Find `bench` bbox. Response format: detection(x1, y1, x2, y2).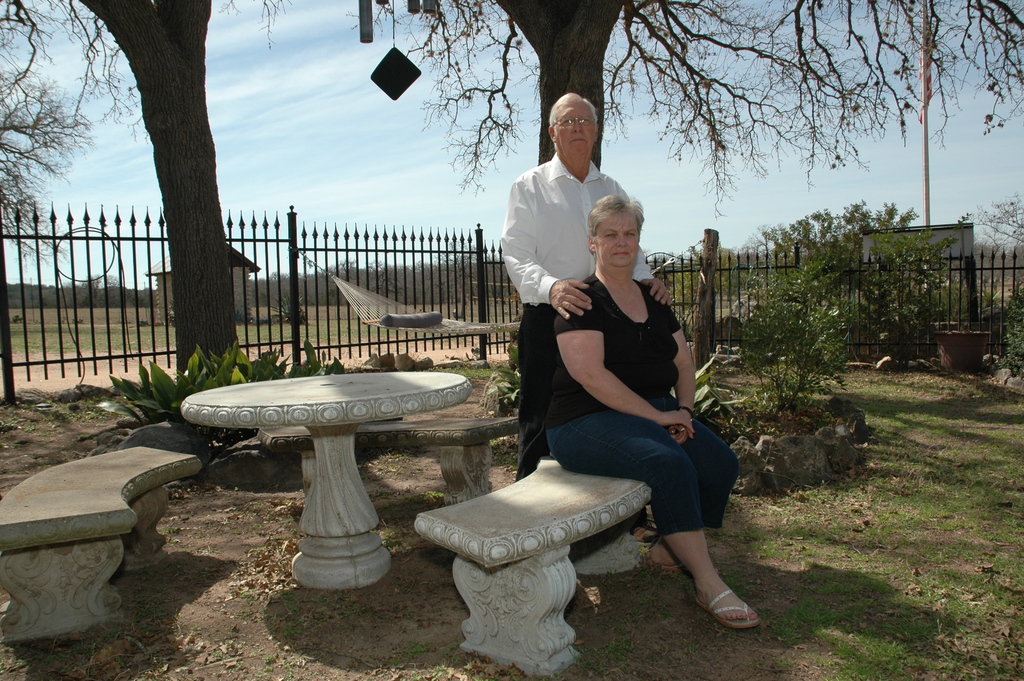
detection(413, 444, 653, 678).
